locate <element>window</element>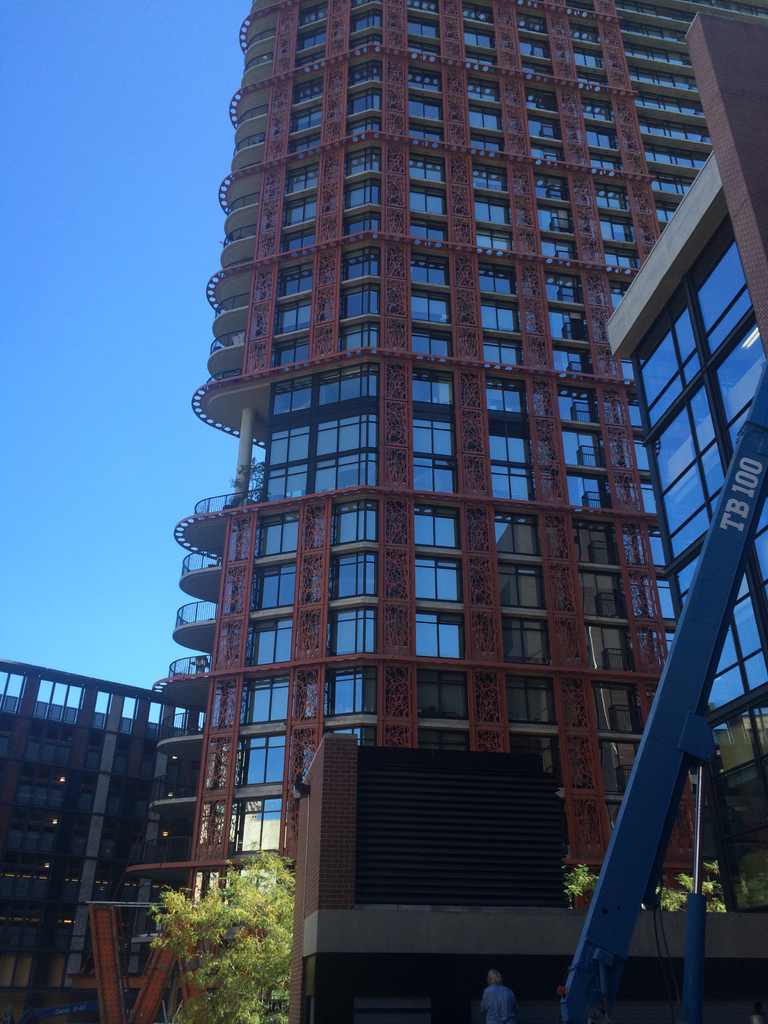
{"x1": 634, "y1": 113, "x2": 716, "y2": 147}
